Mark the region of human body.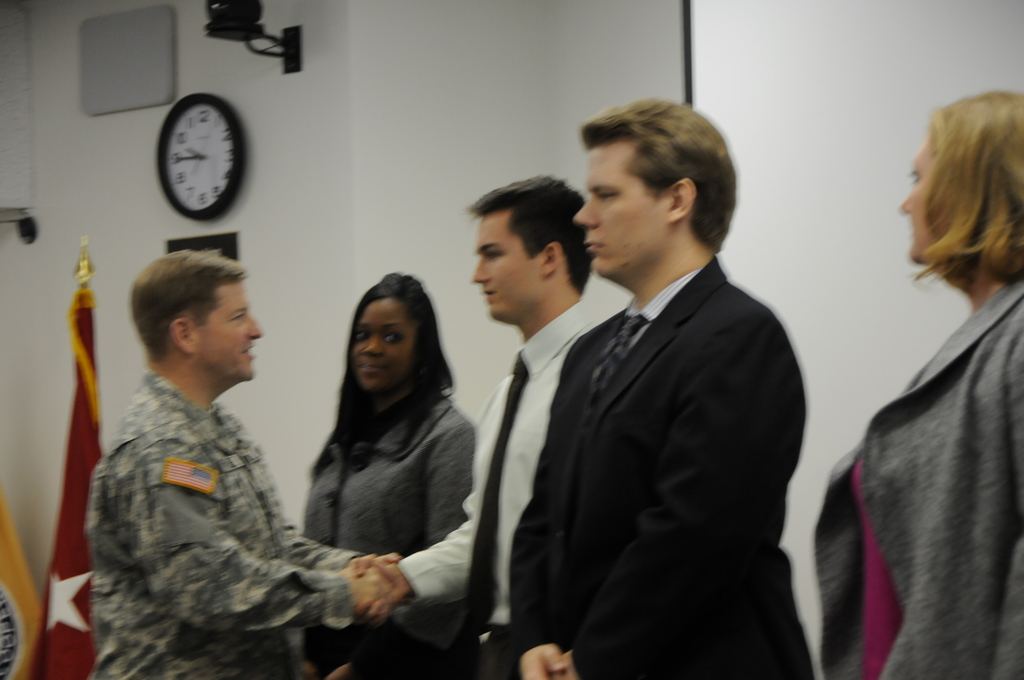
Region: 85,358,404,679.
